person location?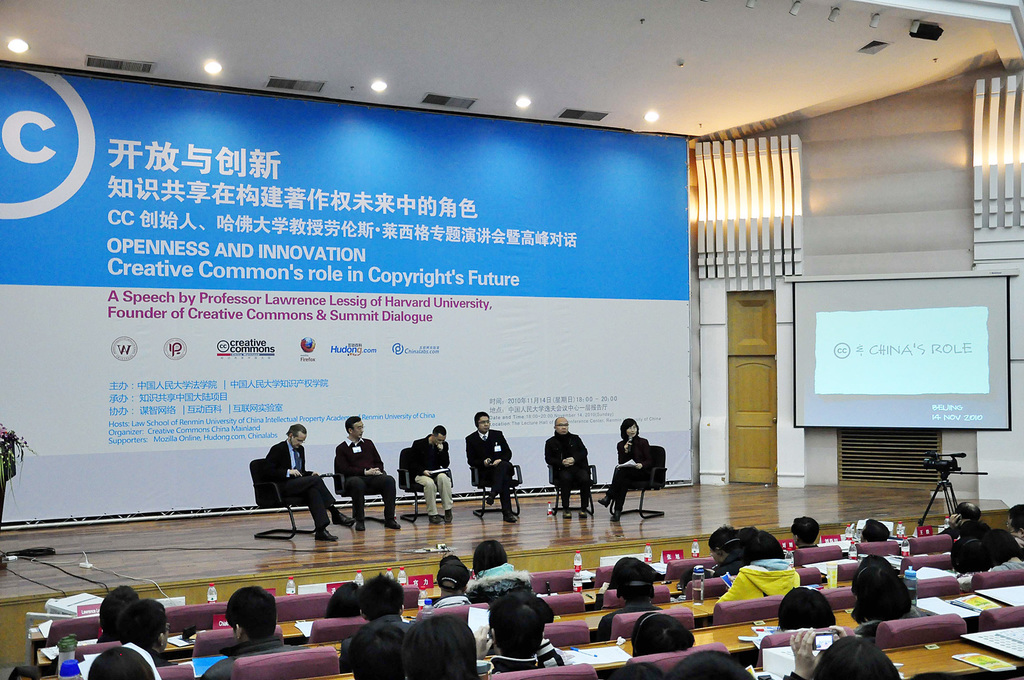
detection(704, 532, 797, 603)
